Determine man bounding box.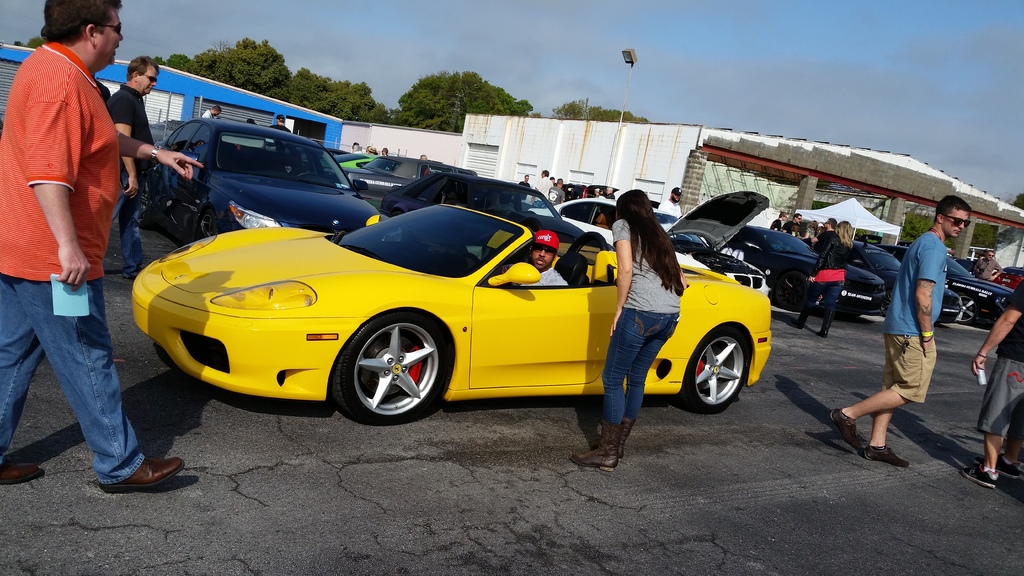
Determined: [left=780, top=209, right=803, bottom=240].
